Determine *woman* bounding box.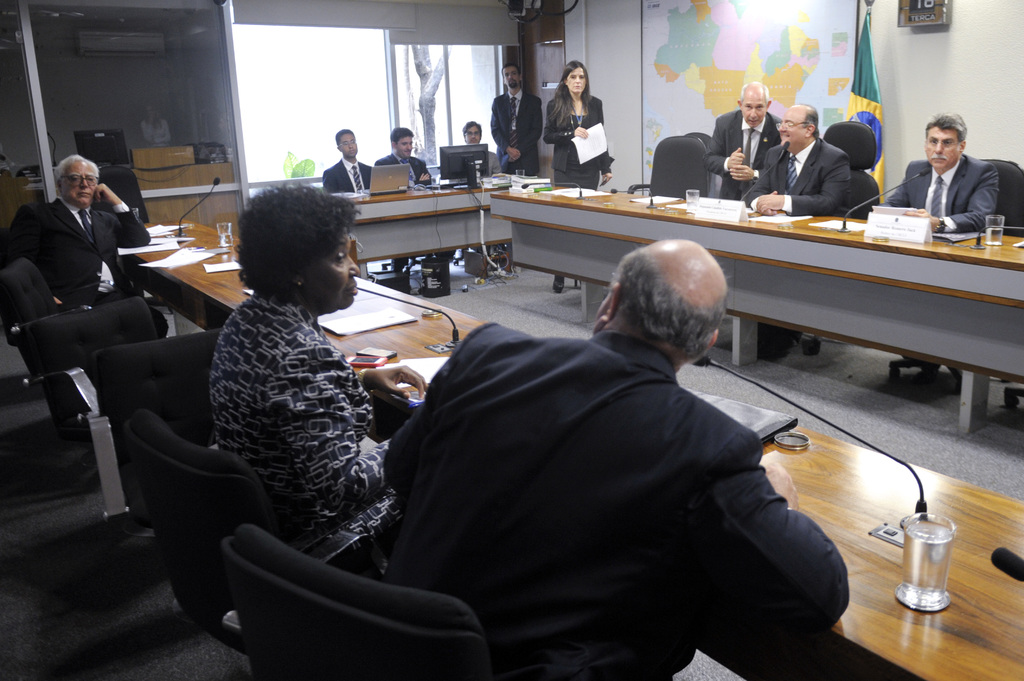
Determined: pyautogui.locateOnScreen(541, 58, 609, 294).
